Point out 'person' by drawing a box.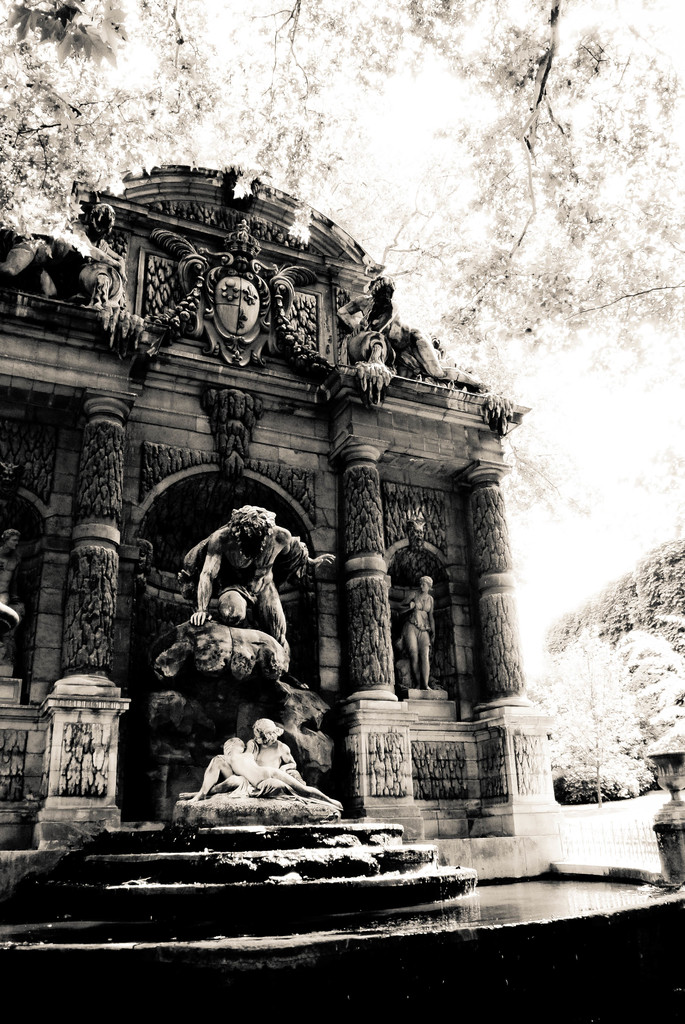
crop(189, 719, 306, 804).
